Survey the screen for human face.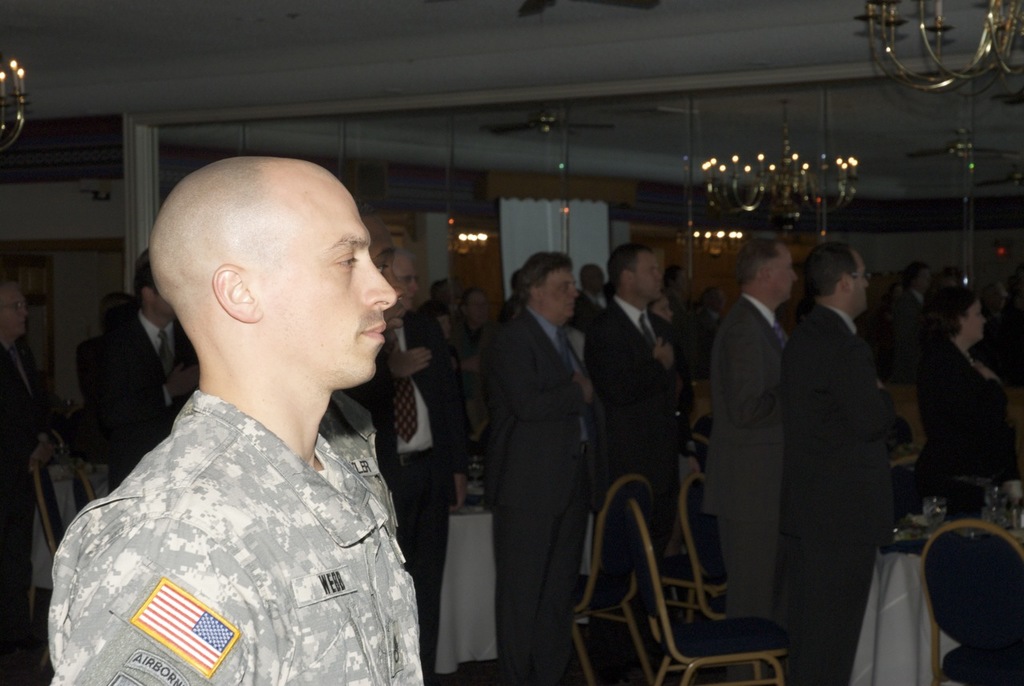
Survey found: 245:163:398:391.
